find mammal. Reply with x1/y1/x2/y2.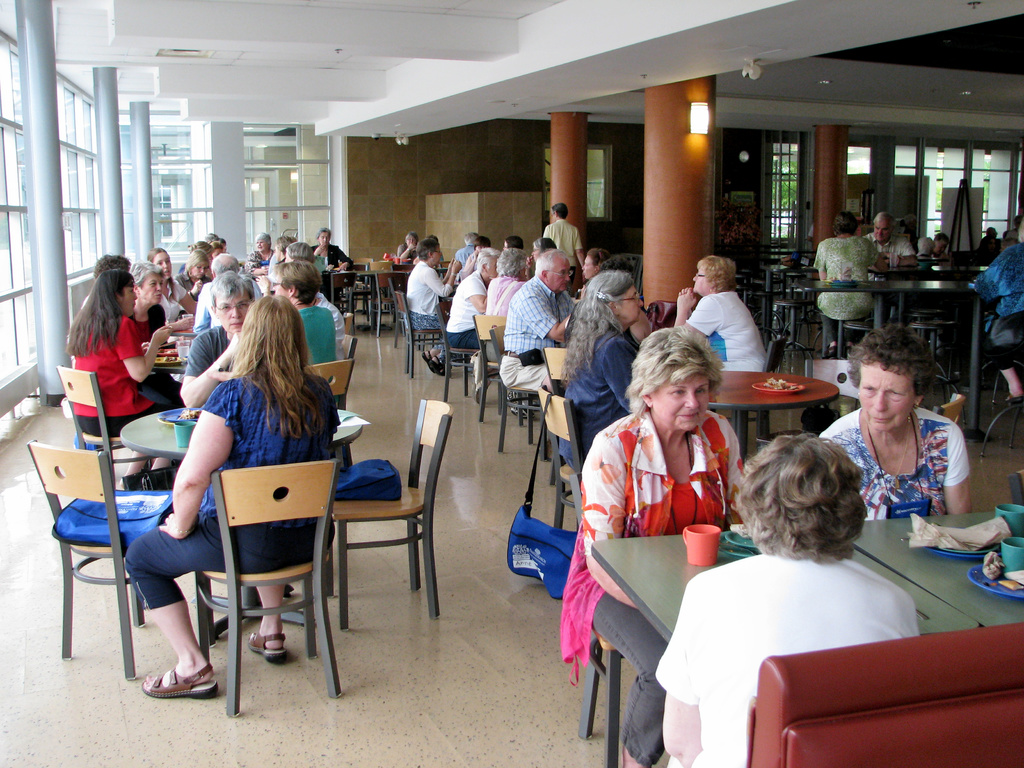
656/428/925/767.
